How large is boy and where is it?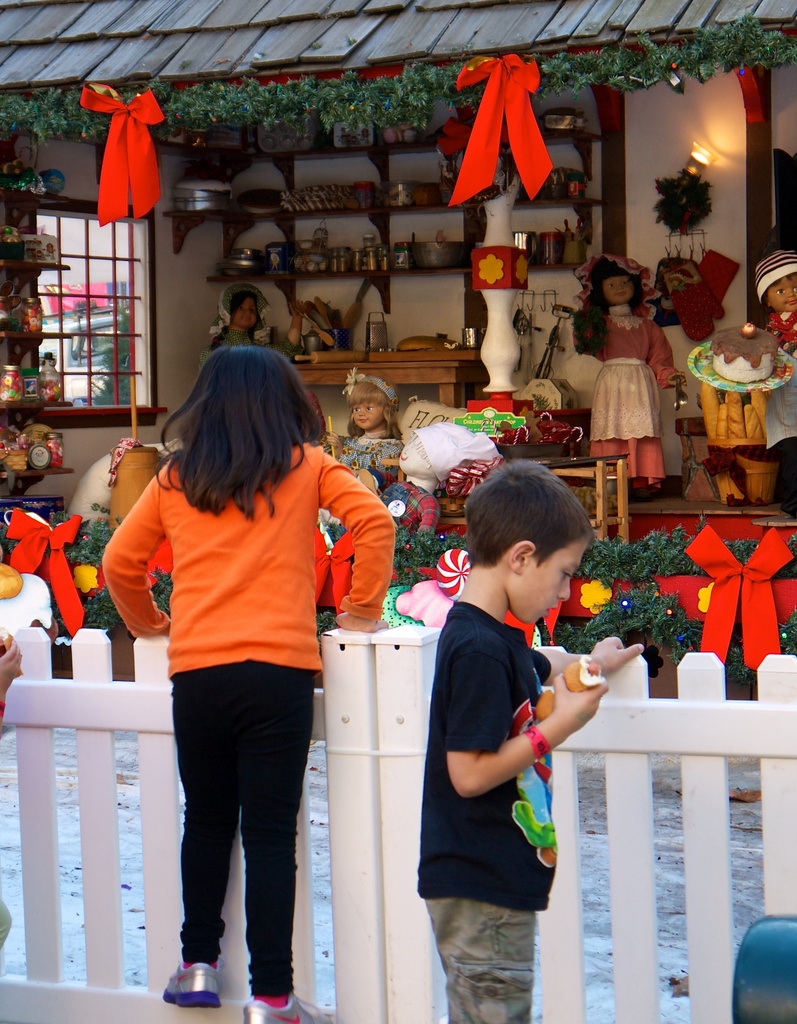
Bounding box: [left=414, top=461, right=640, bottom=1023].
